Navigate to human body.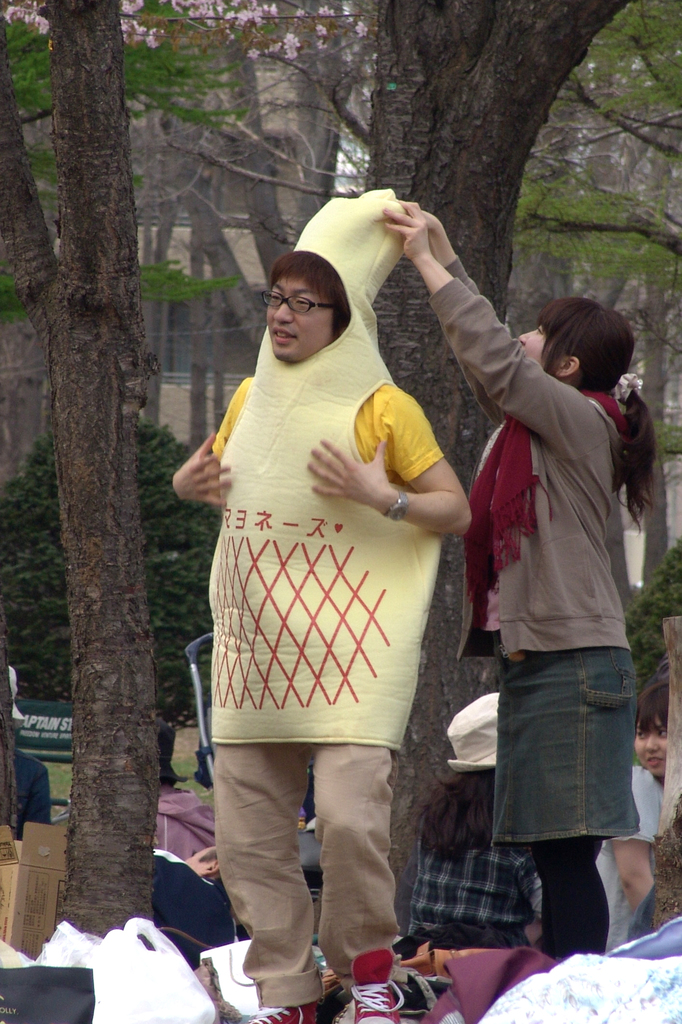
Navigation target: (13,746,53,837).
